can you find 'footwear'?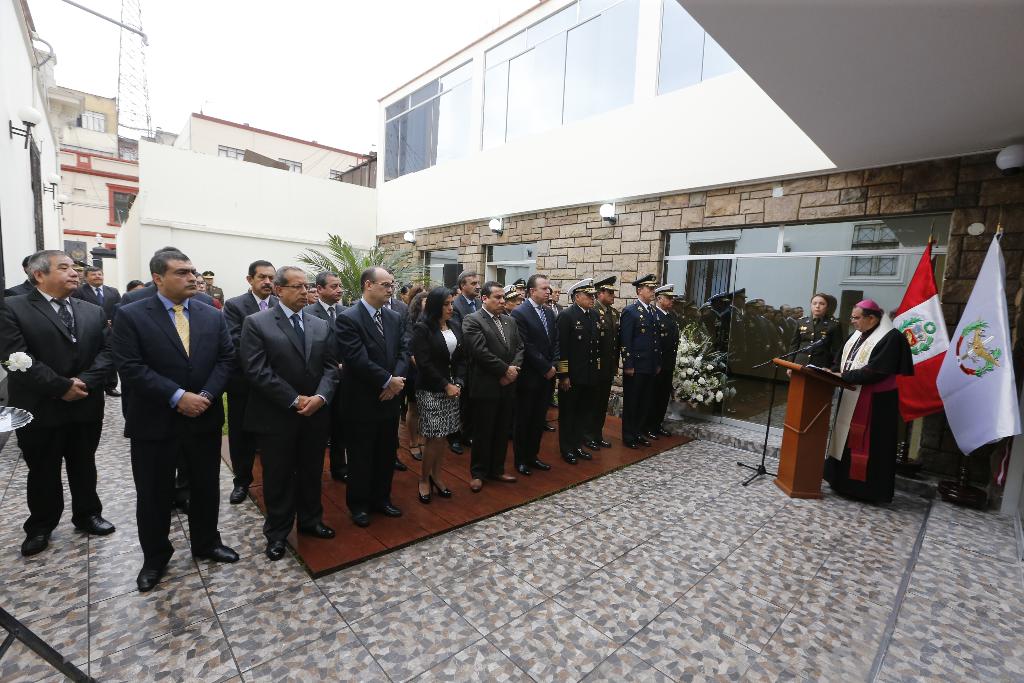
Yes, bounding box: {"x1": 266, "y1": 538, "x2": 291, "y2": 563}.
